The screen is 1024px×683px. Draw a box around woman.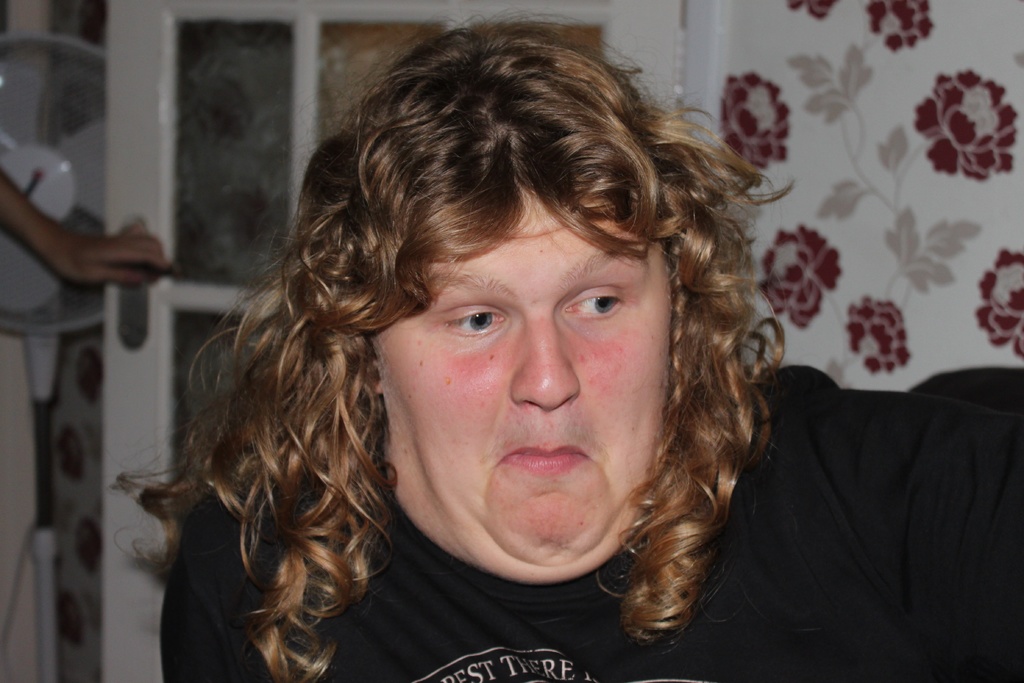
{"left": 115, "top": 12, "right": 1023, "bottom": 682}.
